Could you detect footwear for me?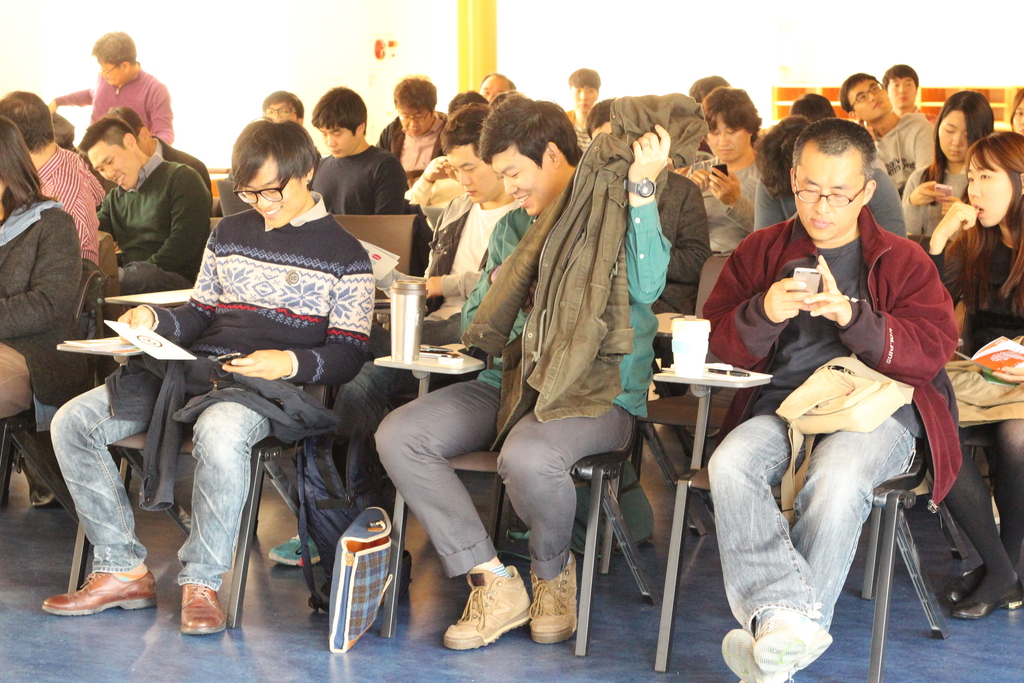
Detection result: <region>720, 629, 774, 682</region>.
